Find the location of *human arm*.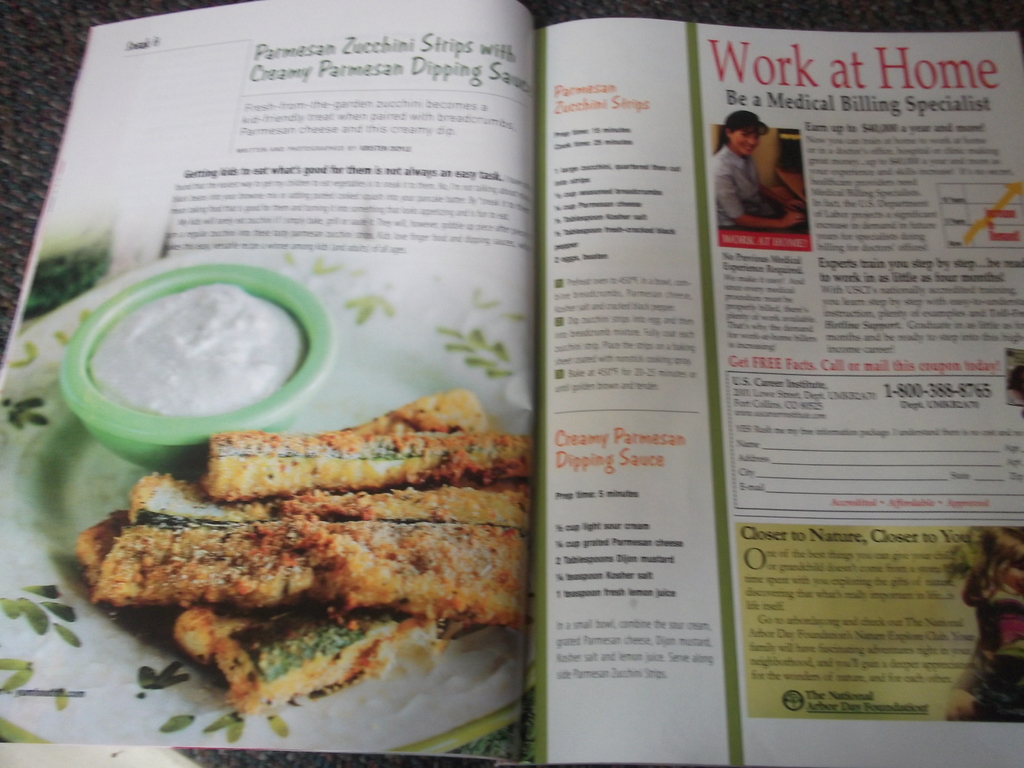
Location: bbox=(709, 164, 806, 234).
